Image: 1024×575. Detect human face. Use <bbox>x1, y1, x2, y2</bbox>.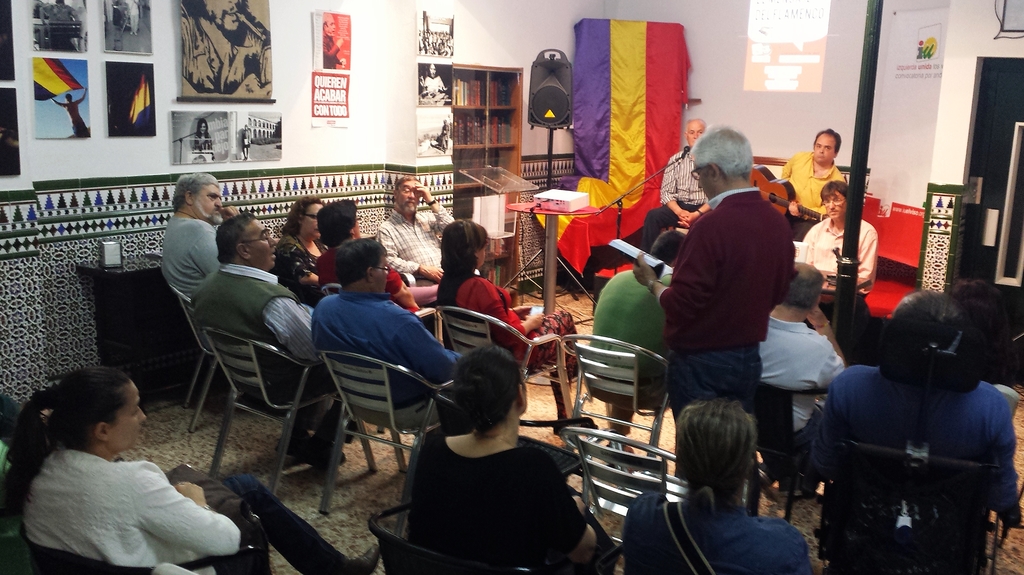
<bbox>811, 134, 831, 166</bbox>.
